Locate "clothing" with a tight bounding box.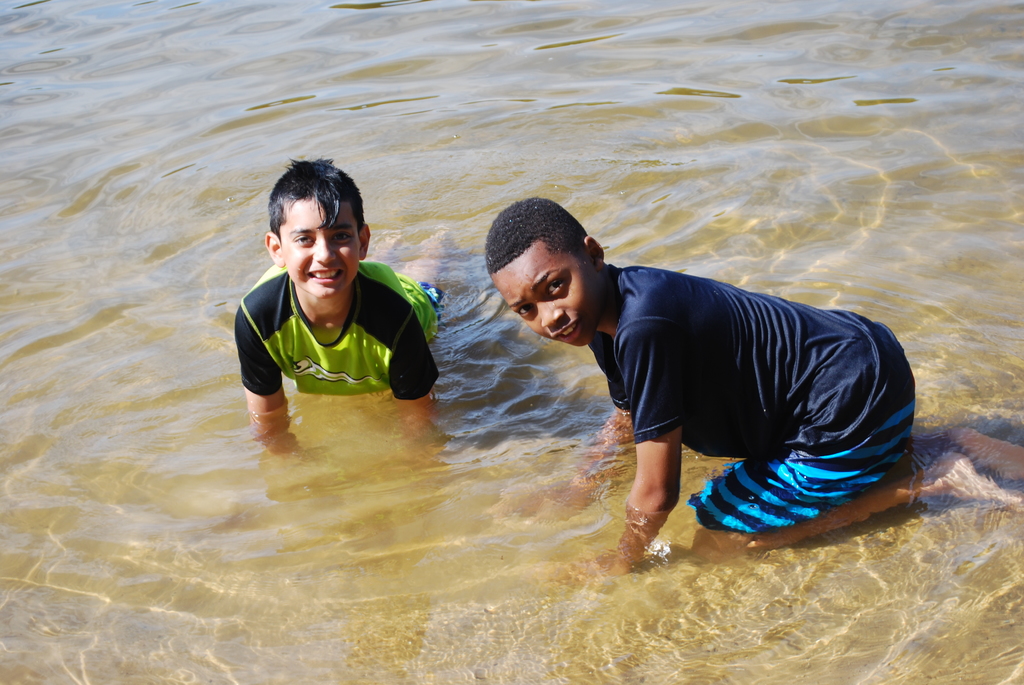
[left=614, top=247, right=916, bottom=533].
